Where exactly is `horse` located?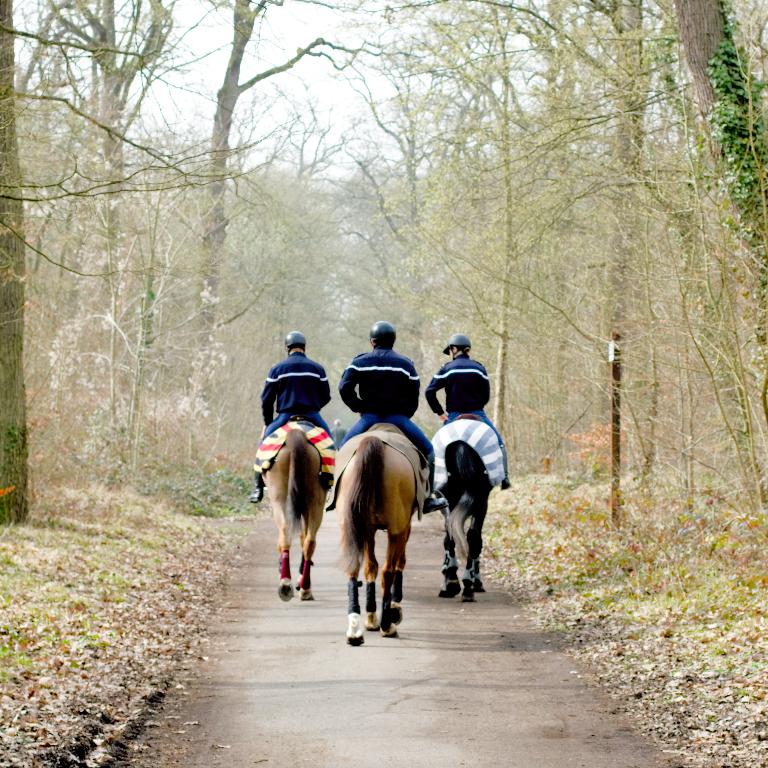
Its bounding box is 430:416:508:605.
